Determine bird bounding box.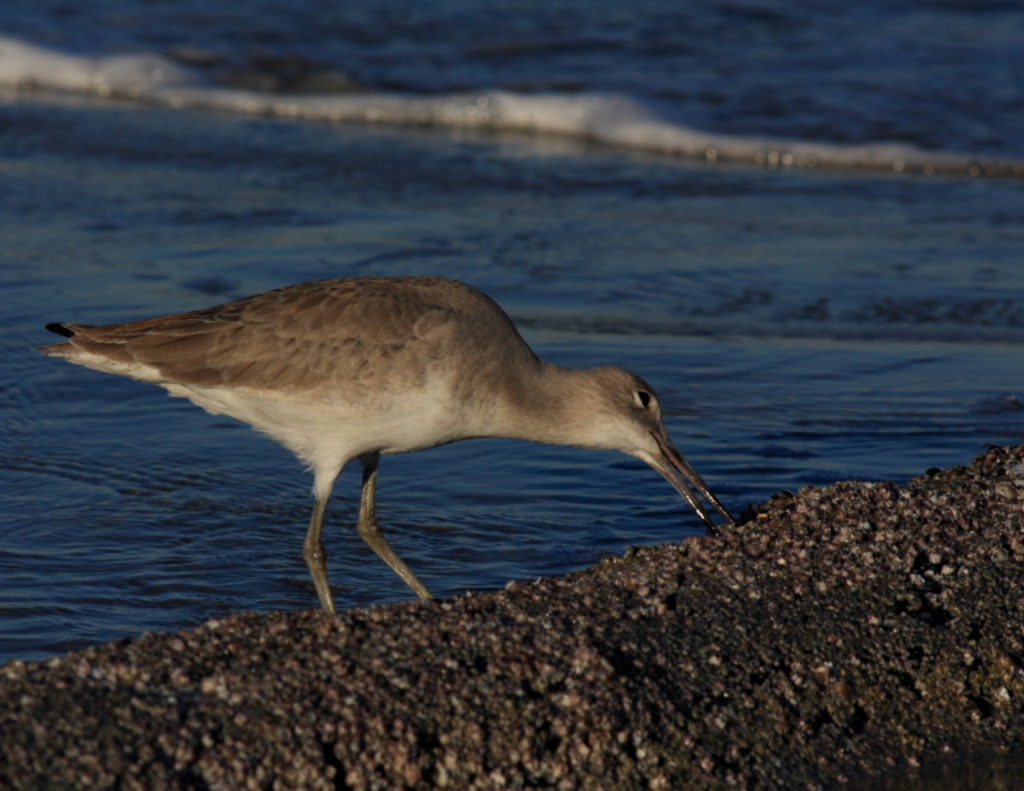
Determined: 22,259,744,605.
